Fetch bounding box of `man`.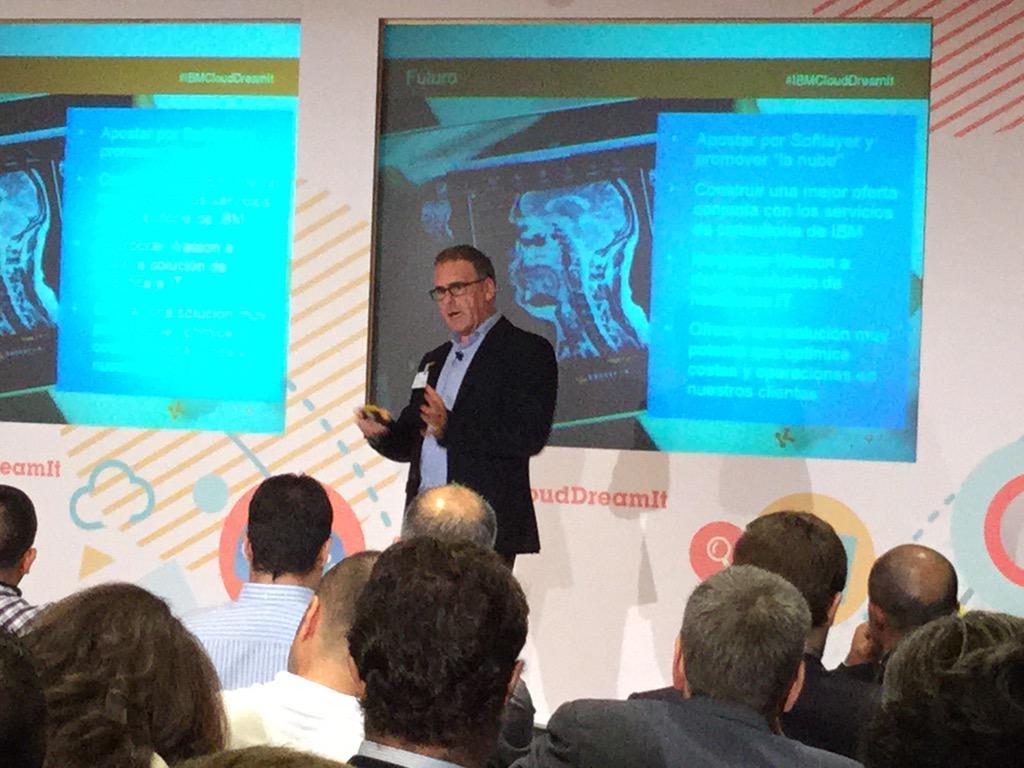
Bbox: [350, 244, 560, 597].
